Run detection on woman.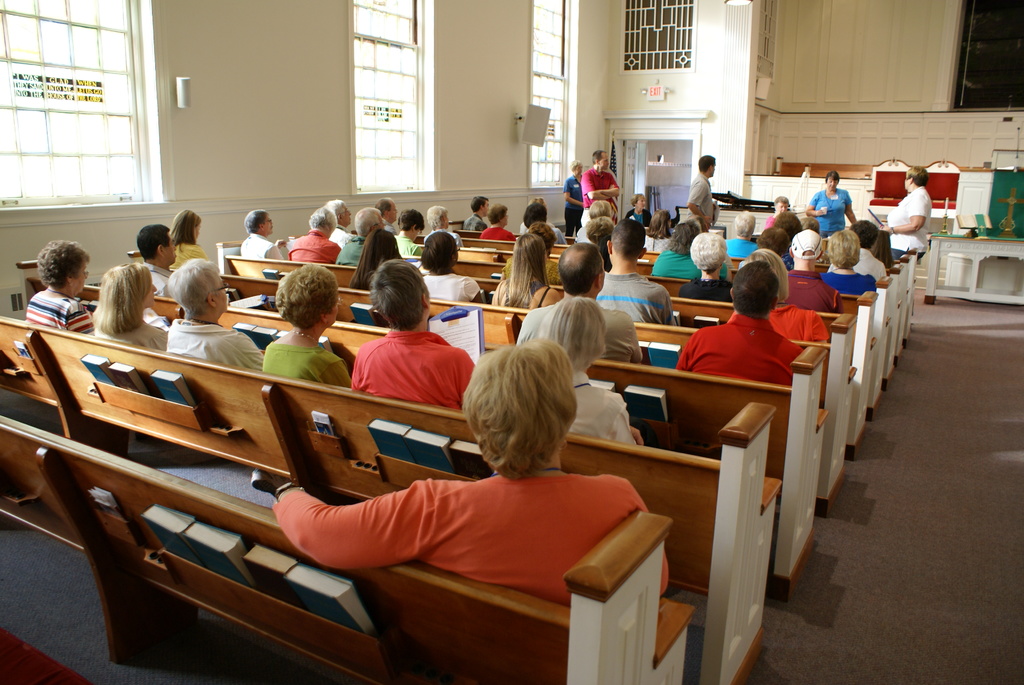
Result: 726/248/831/349.
